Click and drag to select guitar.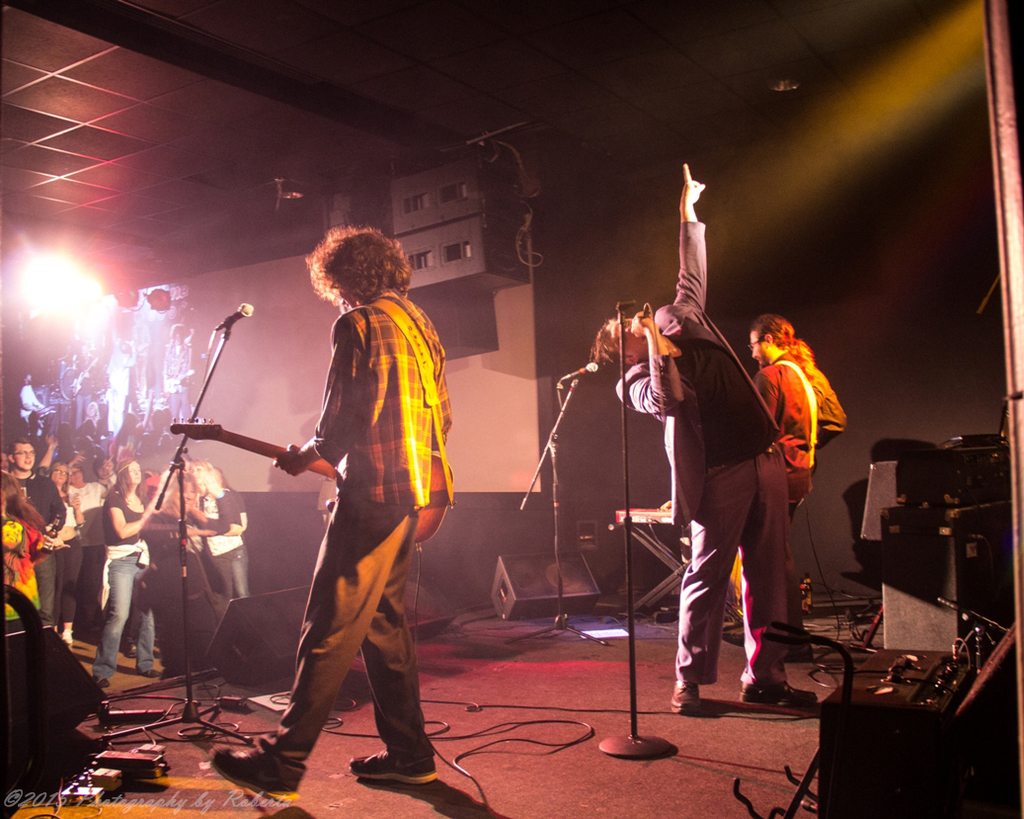
Selection: region(154, 410, 462, 567).
